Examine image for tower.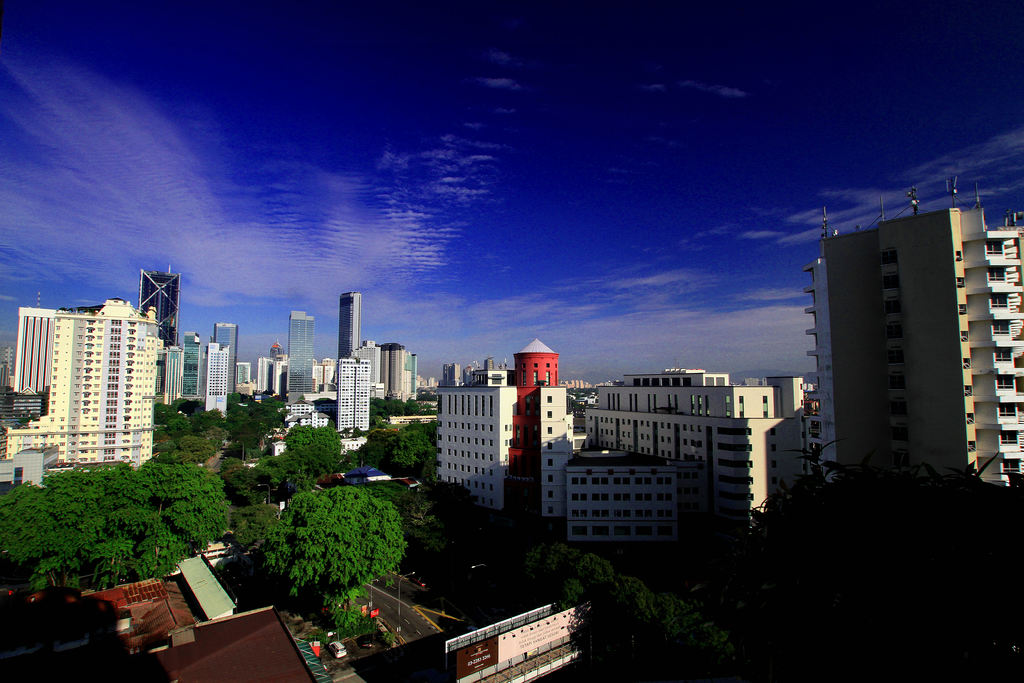
Examination result: box=[332, 350, 372, 439].
